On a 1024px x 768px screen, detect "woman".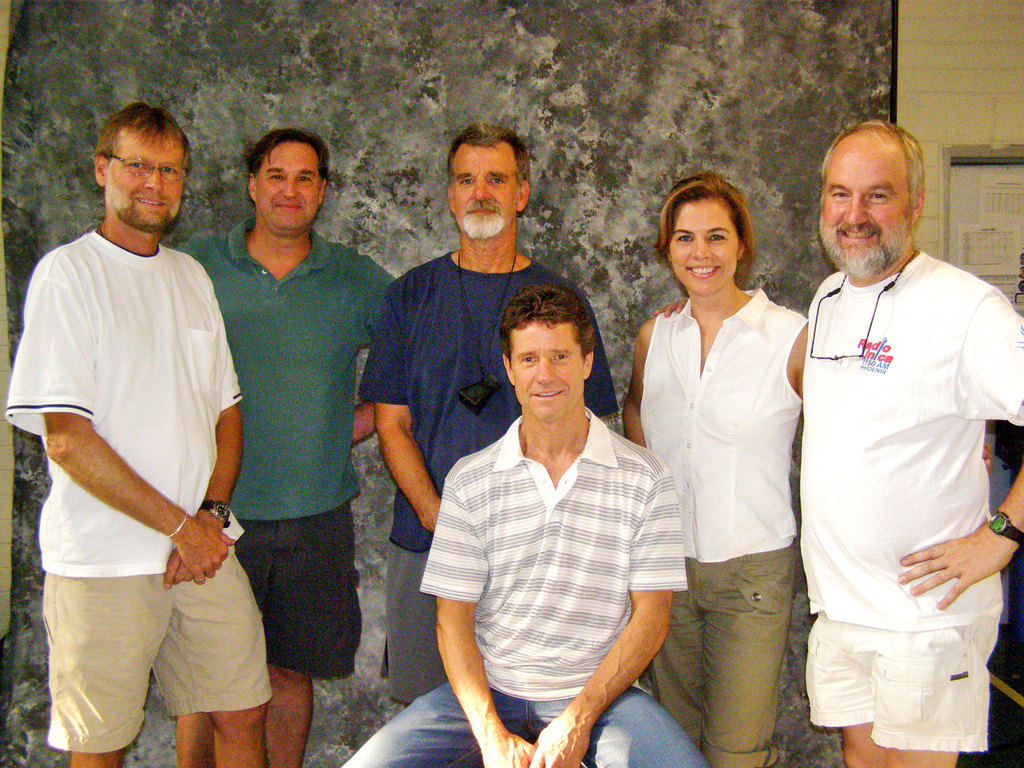
(left=630, top=145, right=804, bottom=758).
